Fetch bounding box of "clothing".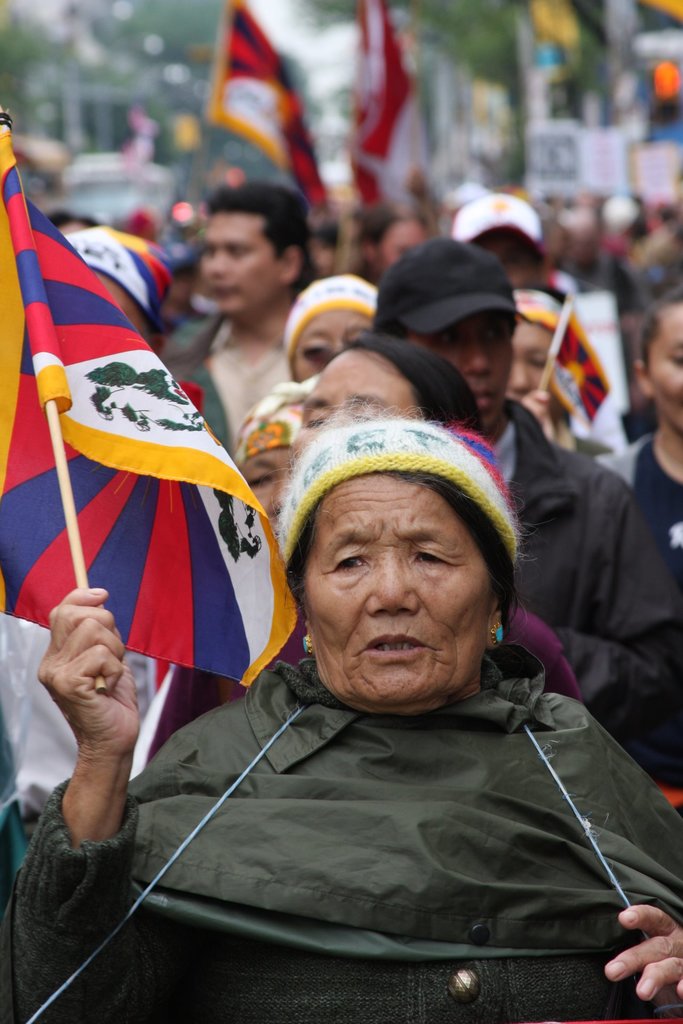
Bbox: 148 581 580 758.
